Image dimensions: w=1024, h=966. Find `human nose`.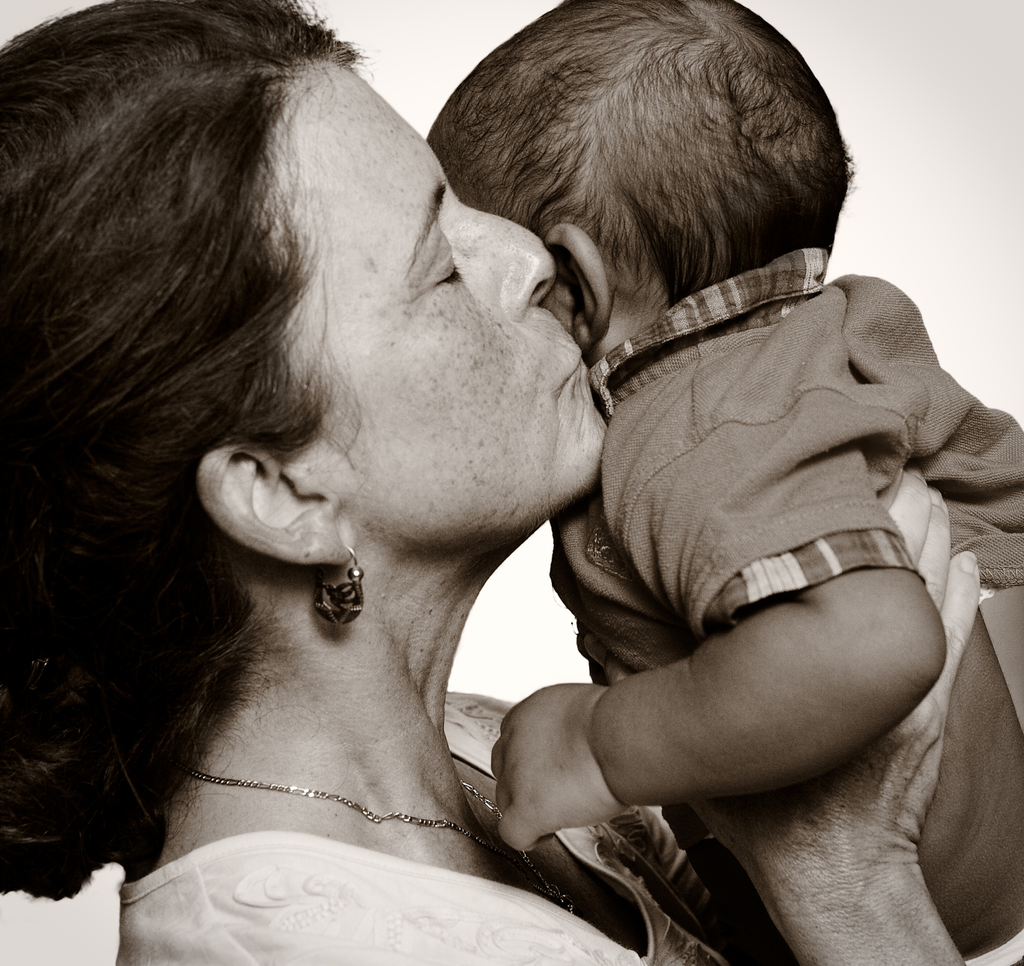
465:206:554:325.
